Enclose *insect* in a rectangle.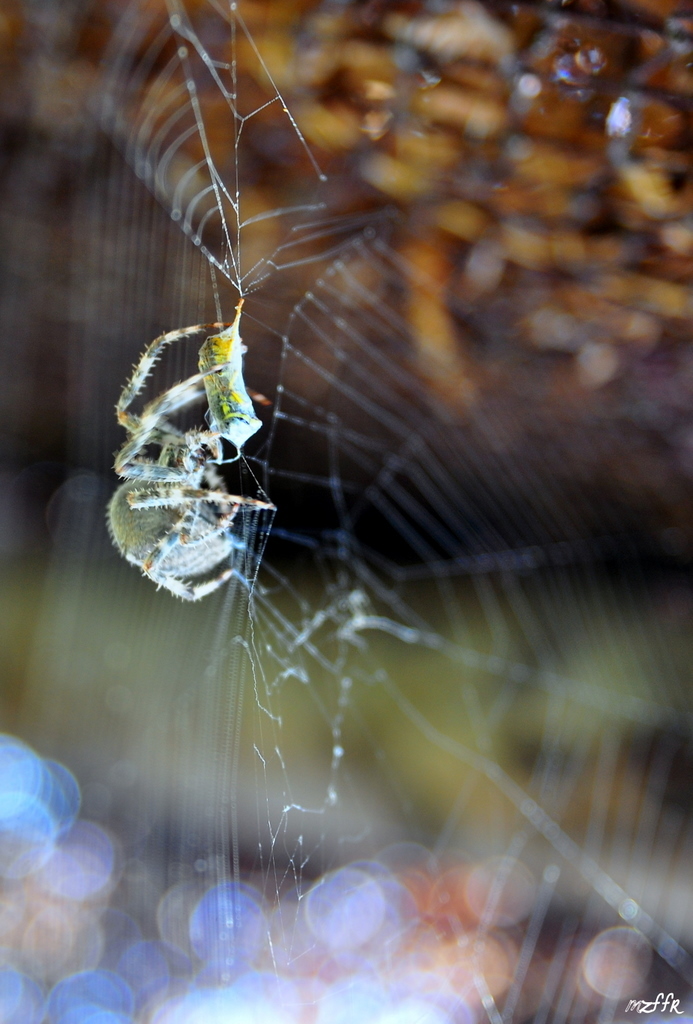
[94, 314, 277, 612].
